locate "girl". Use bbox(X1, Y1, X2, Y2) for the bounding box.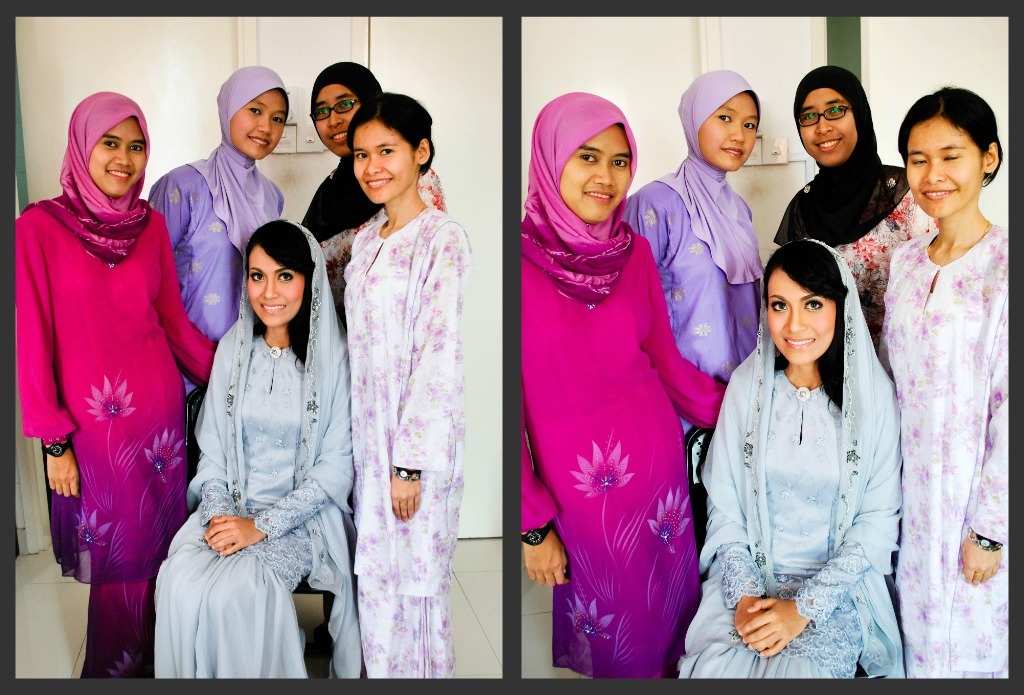
bbox(343, 94, 470, 677).
